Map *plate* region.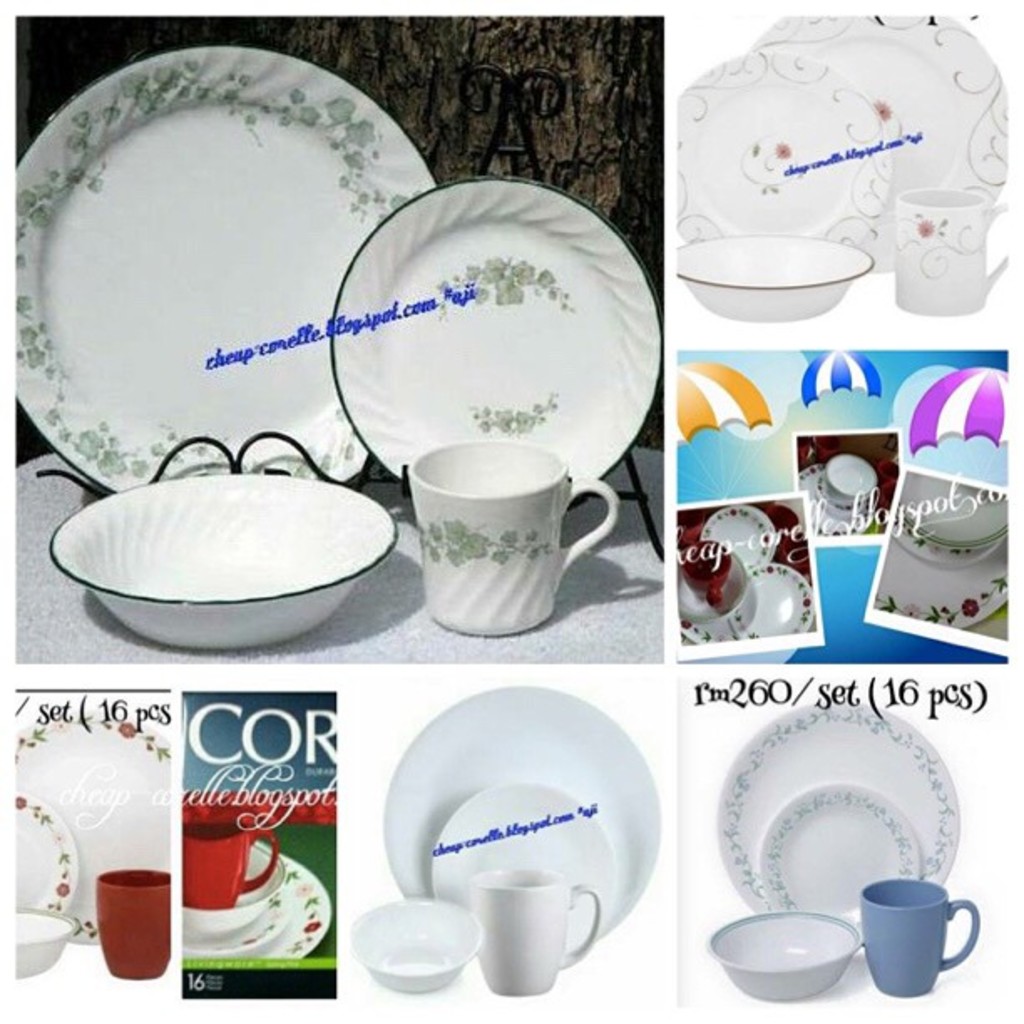
Mapped to bbox=[12, 713, 172, 945].
